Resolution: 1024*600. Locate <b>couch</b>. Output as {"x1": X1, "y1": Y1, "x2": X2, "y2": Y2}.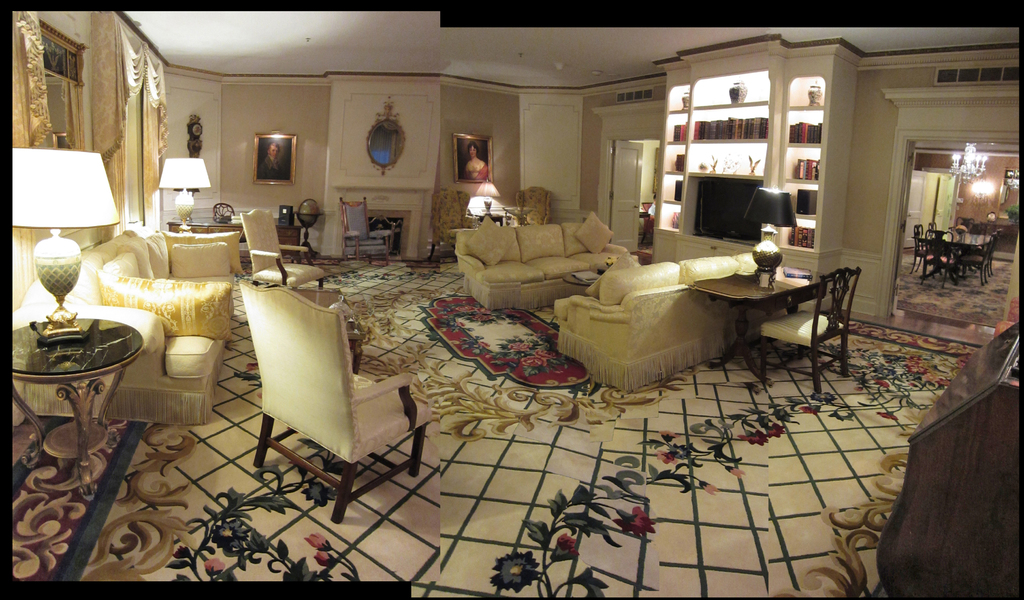
{"x1": 554, "y1": 251, "x2": 781, "y2": 397}.
